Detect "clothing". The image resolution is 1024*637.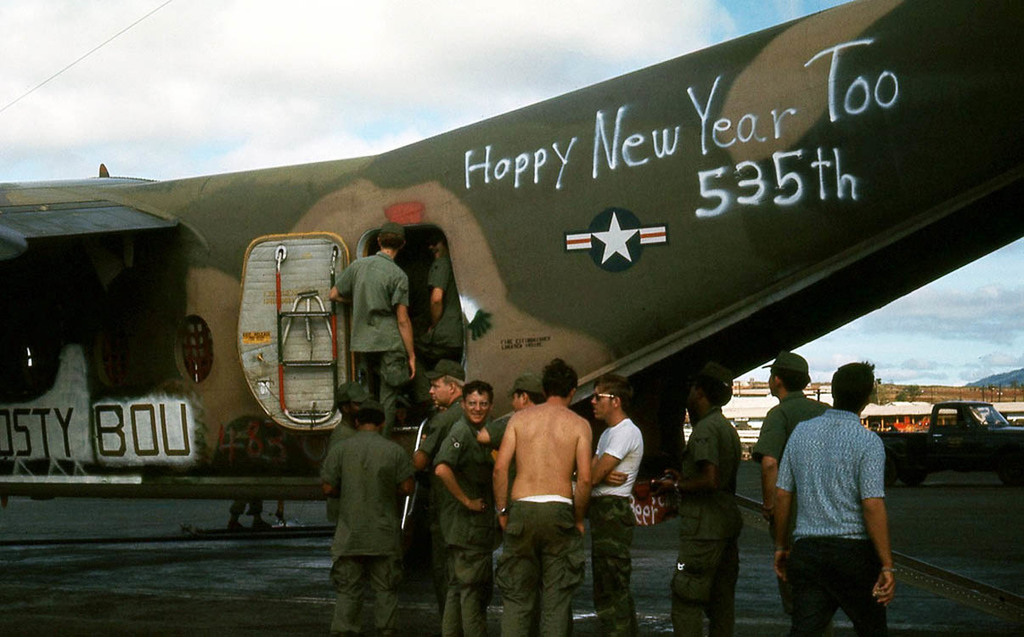
430:261:463:371.
